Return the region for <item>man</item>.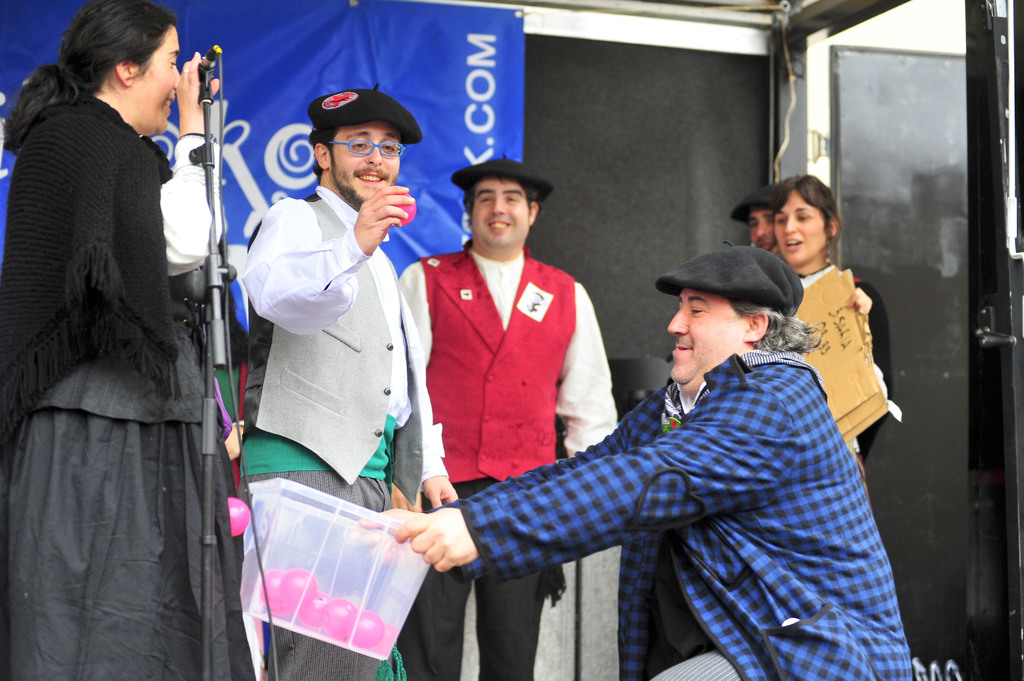
bbox(399, 161, 618, 680).
